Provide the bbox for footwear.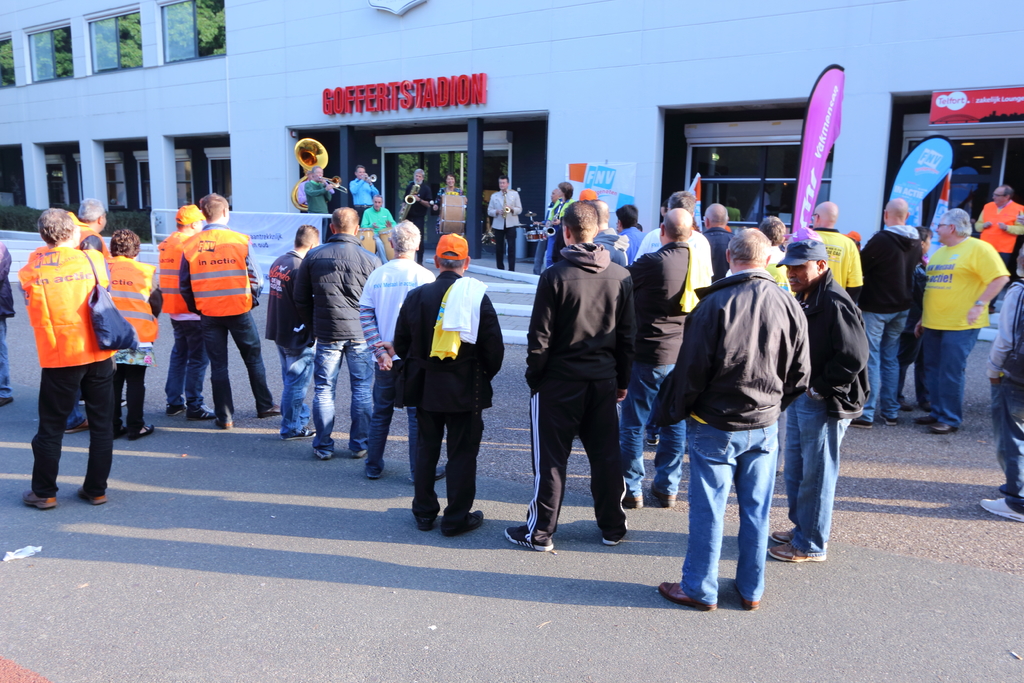
{"left": 62, "top": 421, "right": 91, "bottom": 434}.
